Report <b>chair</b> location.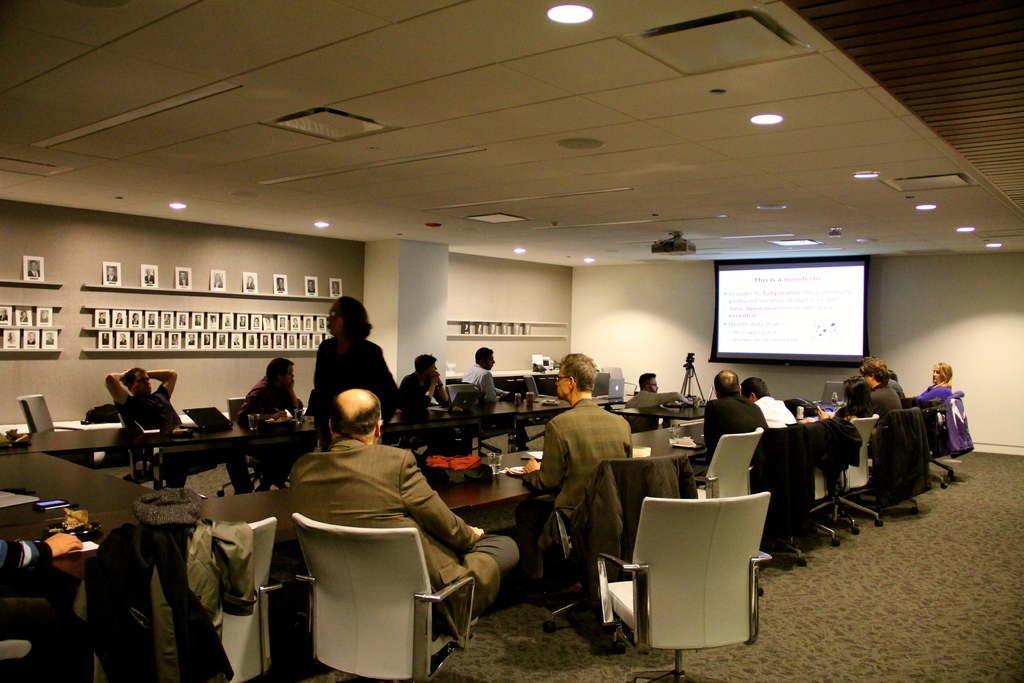
Report: left=84, top=523, right=274, bottom=682.
